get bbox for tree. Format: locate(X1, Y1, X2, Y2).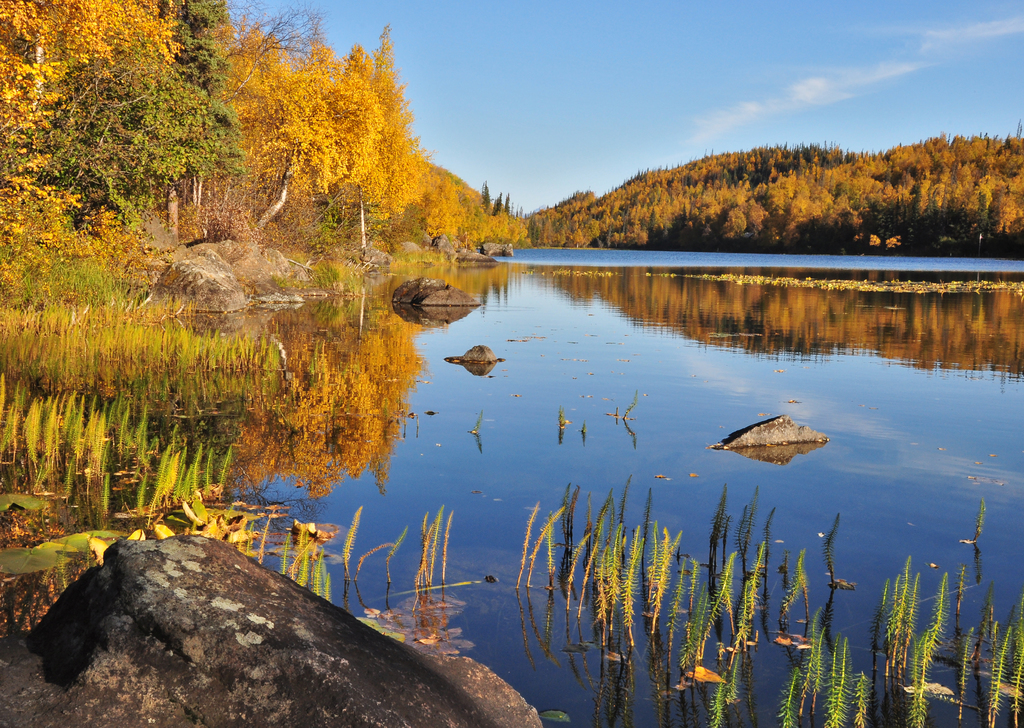
locate(232, 31, 390, 229).
